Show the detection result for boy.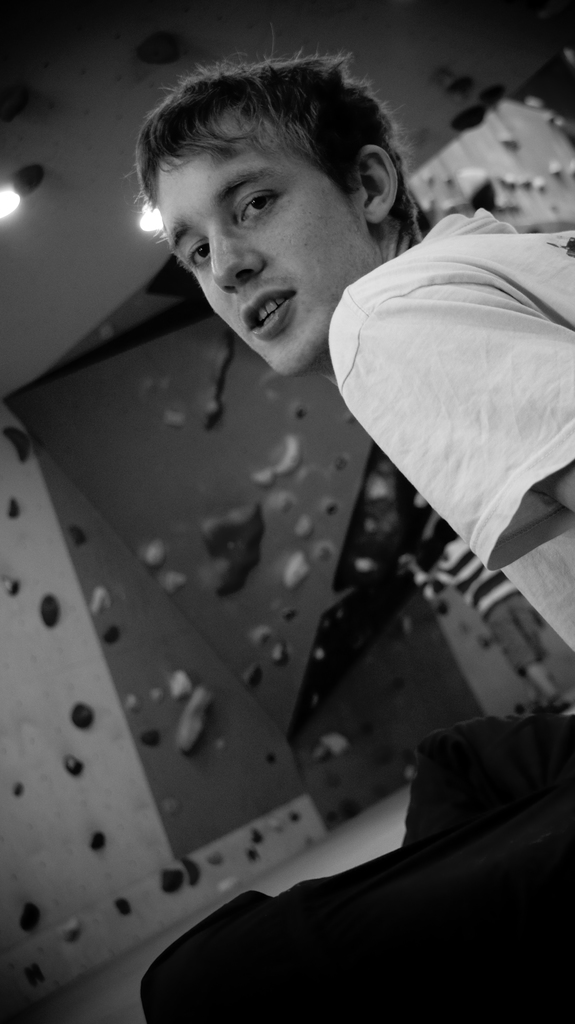
<box>135,49,574,651</box>.
